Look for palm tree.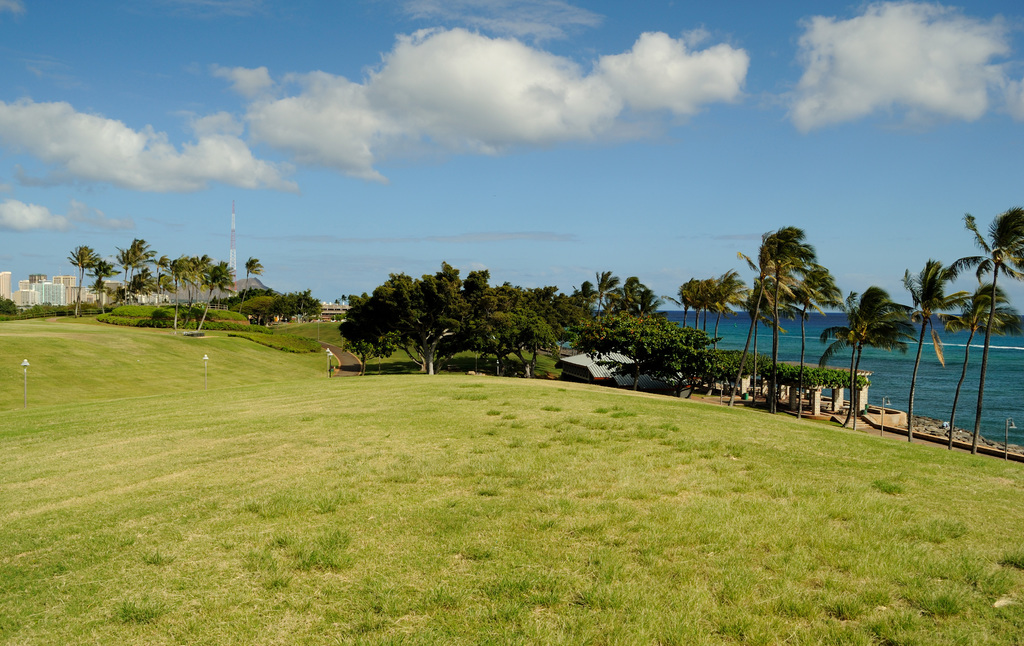
Found: (957, 206, 1023, 350).
